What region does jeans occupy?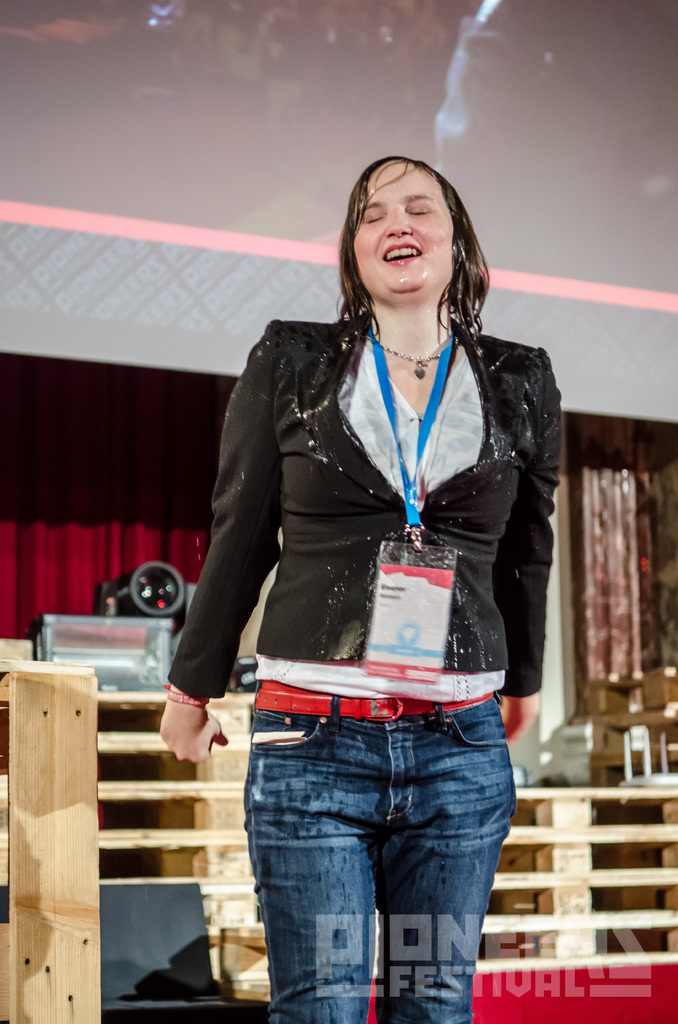
[left=238, top=686, right=524, bottom=1004].
